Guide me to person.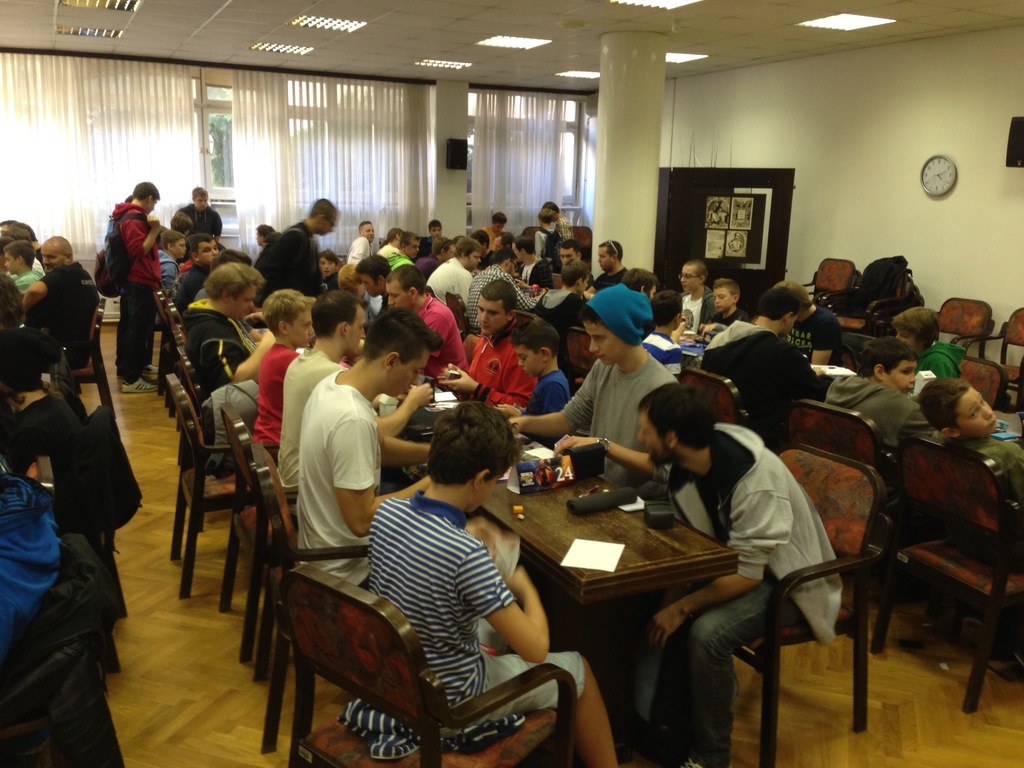
Guidance: select_region(93, 157, 165, 401).
